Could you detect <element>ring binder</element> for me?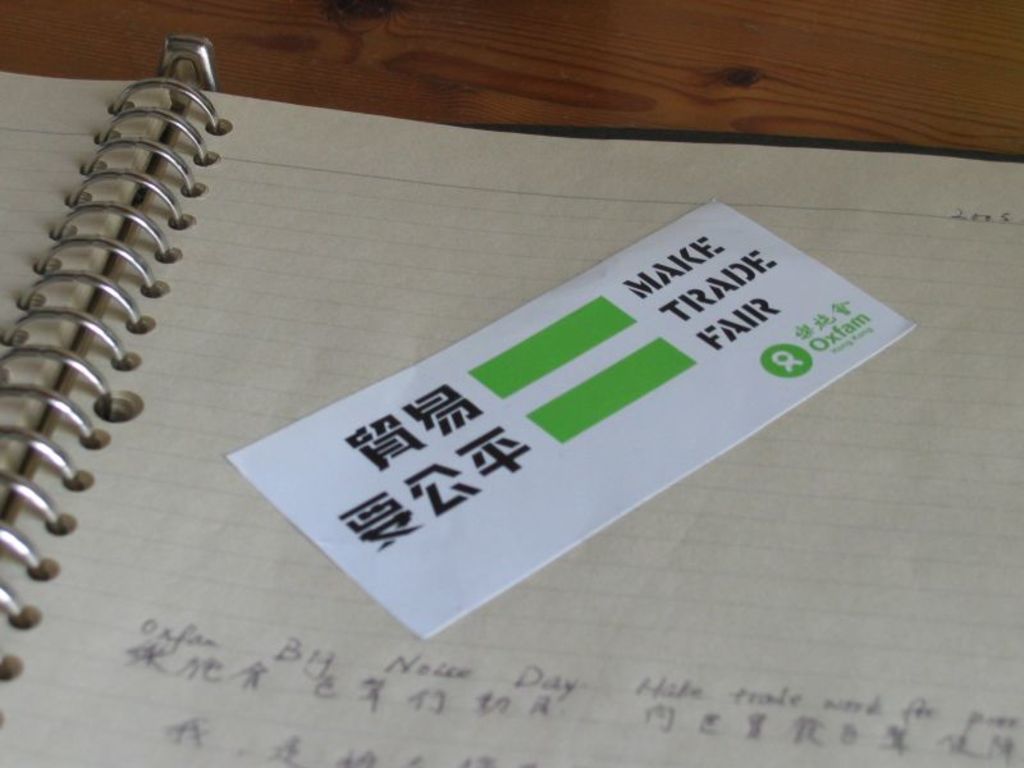
Detection result: x1=0, y1=73, x2=1023, y2=767.
